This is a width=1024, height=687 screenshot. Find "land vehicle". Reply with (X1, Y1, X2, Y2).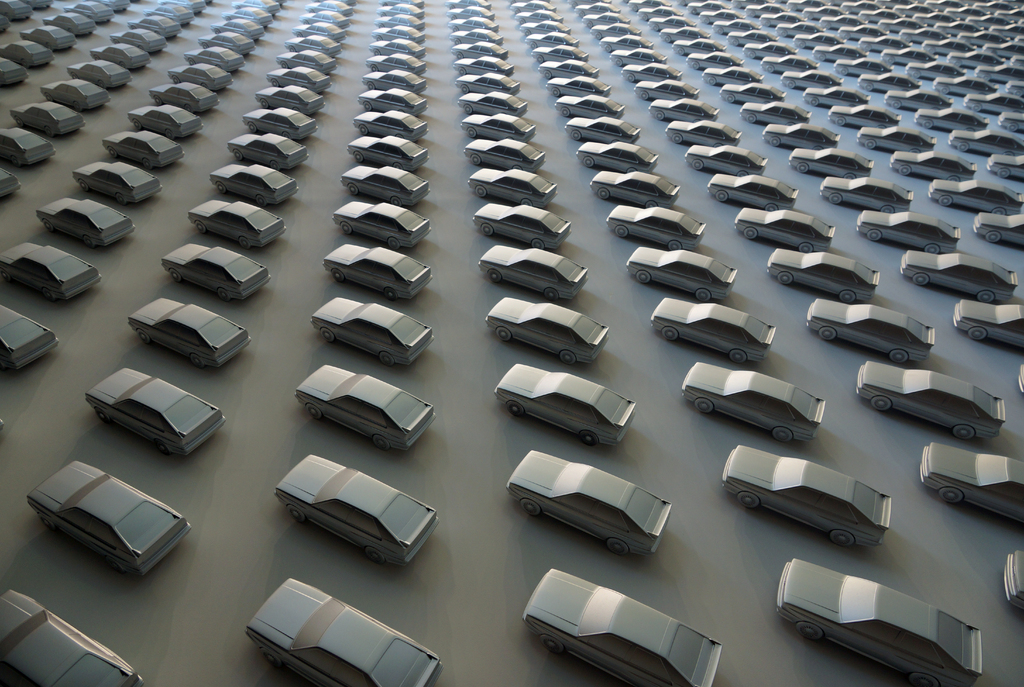
(446, 0, 493, 11).
